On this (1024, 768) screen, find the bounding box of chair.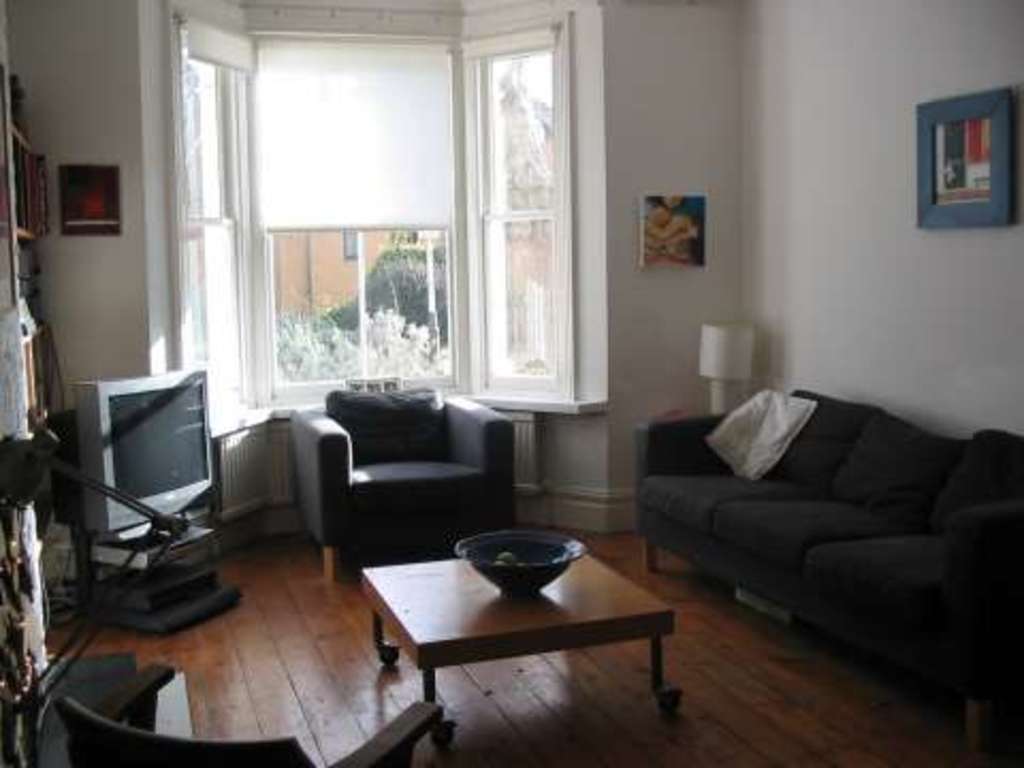
Bounding box: [307,382,518,582].
